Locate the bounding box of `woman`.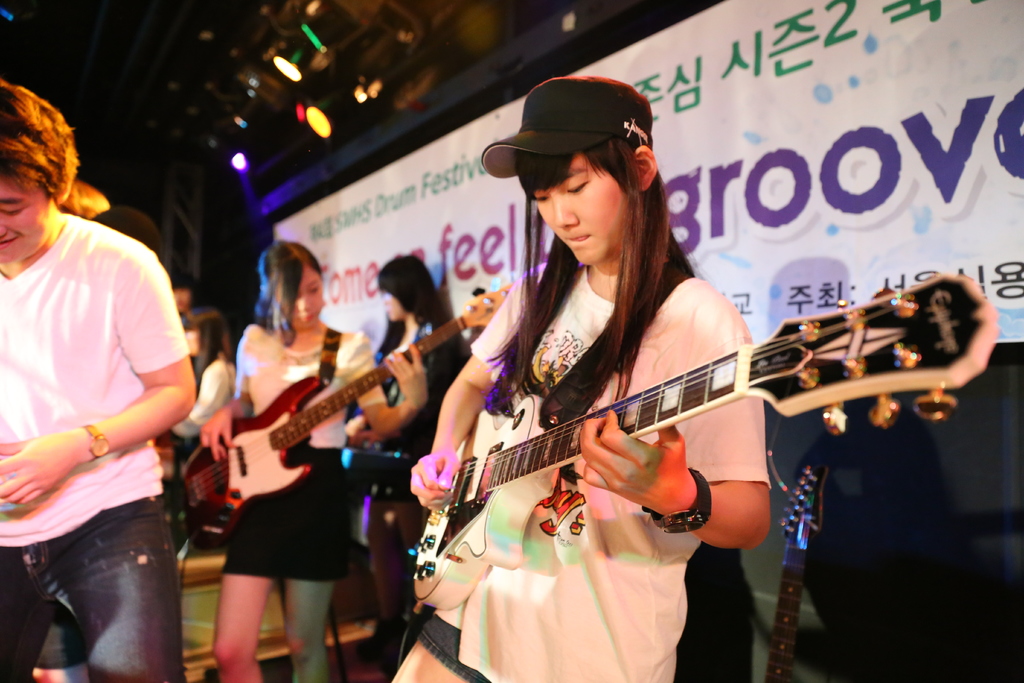
Bounding box: [left=1, top=79, right=192, bottom=679].
